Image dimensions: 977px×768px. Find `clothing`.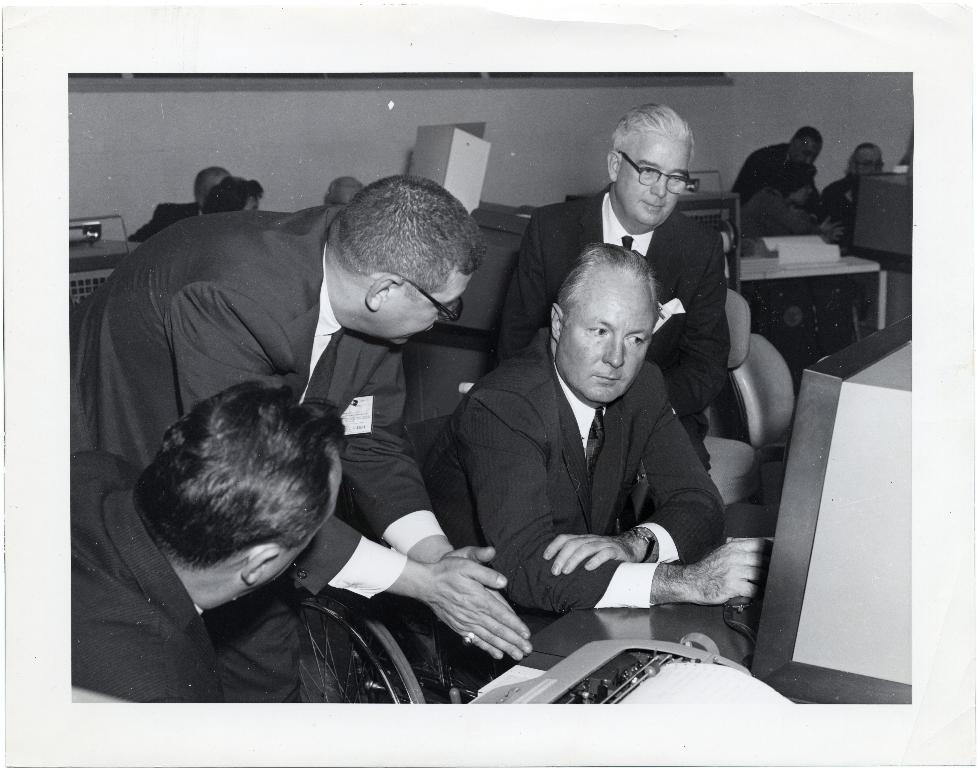
<box>494,178,730,477</box>.
